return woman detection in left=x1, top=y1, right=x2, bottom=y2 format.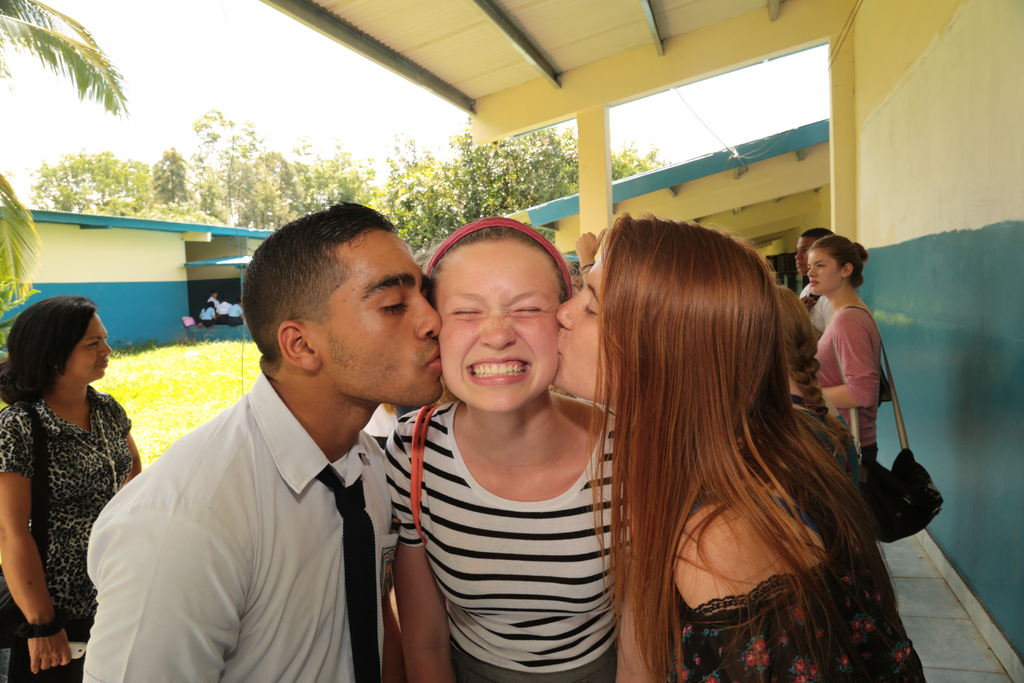
left=814, top=234, right=888, bottom=483.
